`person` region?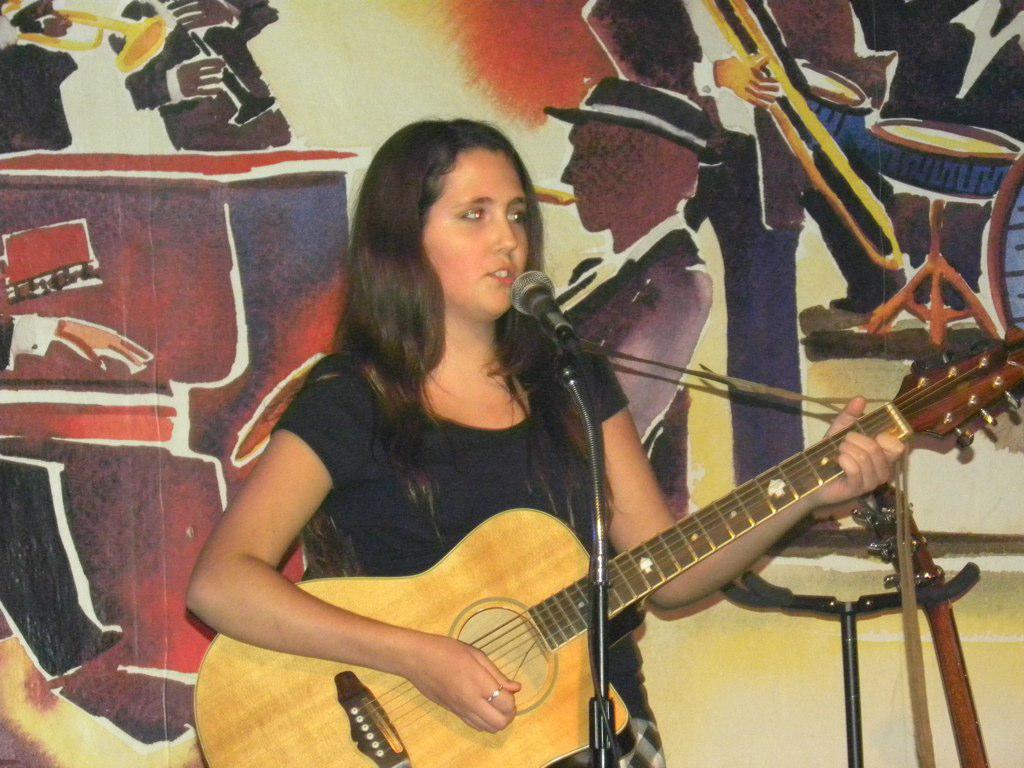
l=579, t=0, r=809, b=491
